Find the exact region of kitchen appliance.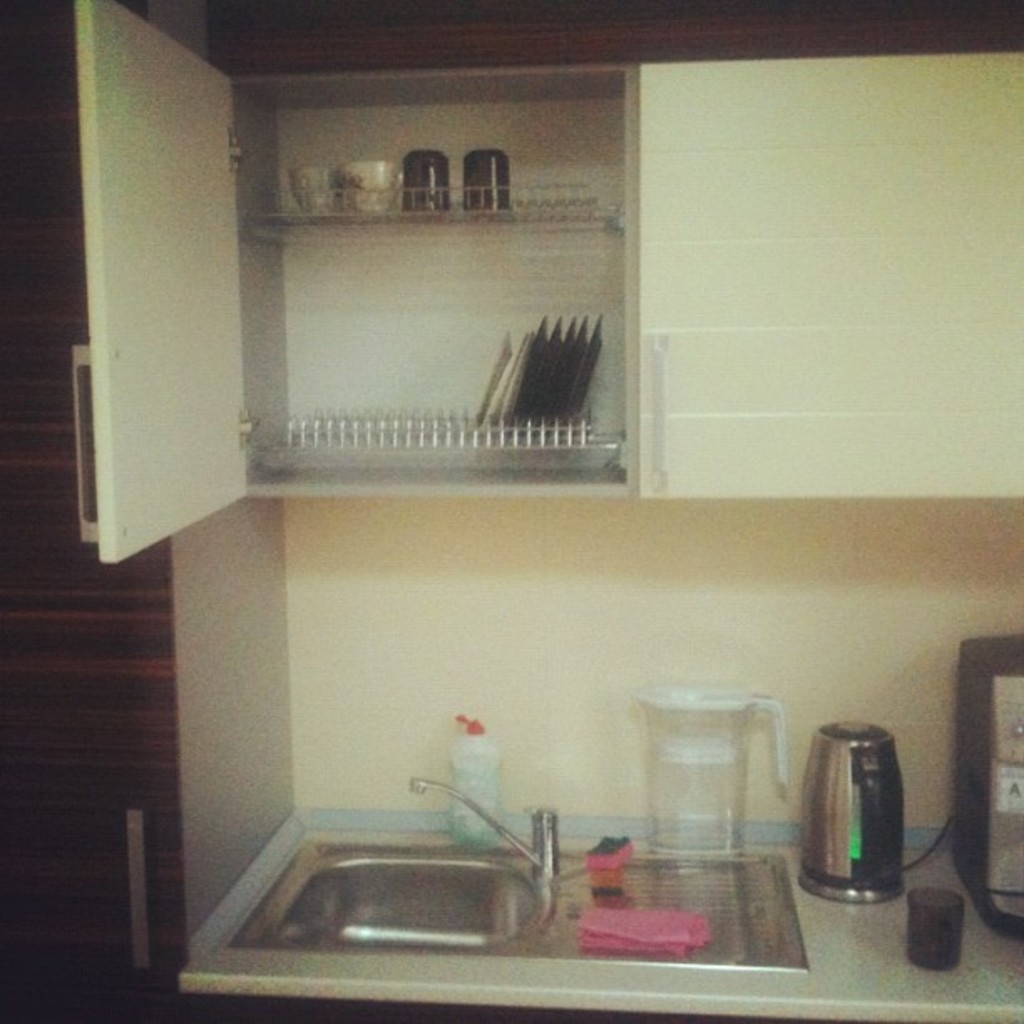
Exact region: left=479, top=321, right=609, bottom=430.
